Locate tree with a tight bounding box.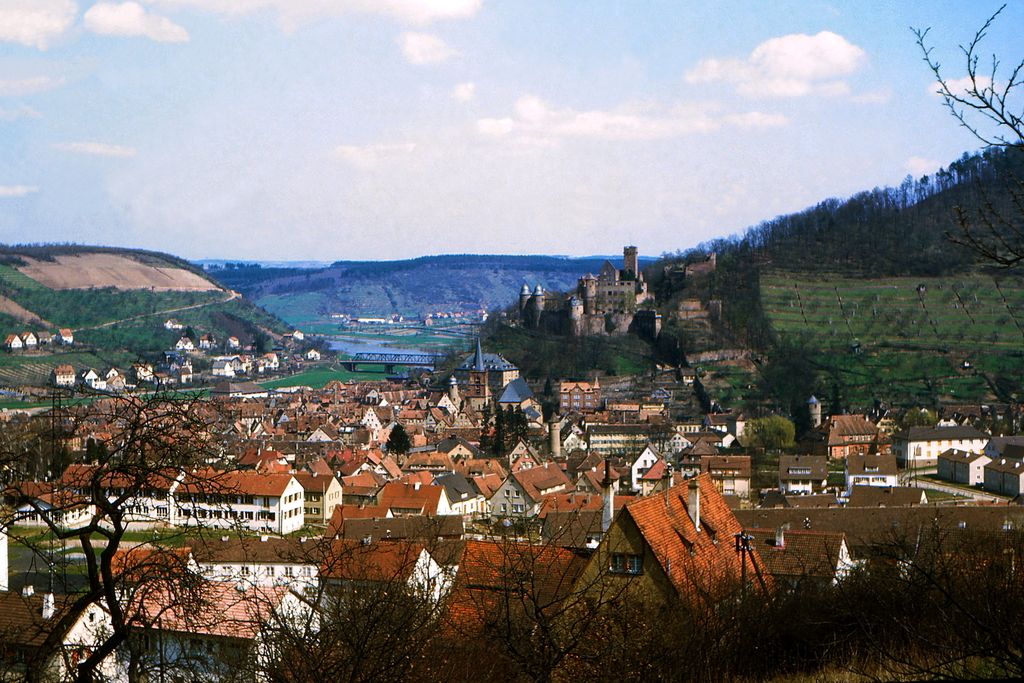
<bbox>43, 354, 241, 552</bbox>.
